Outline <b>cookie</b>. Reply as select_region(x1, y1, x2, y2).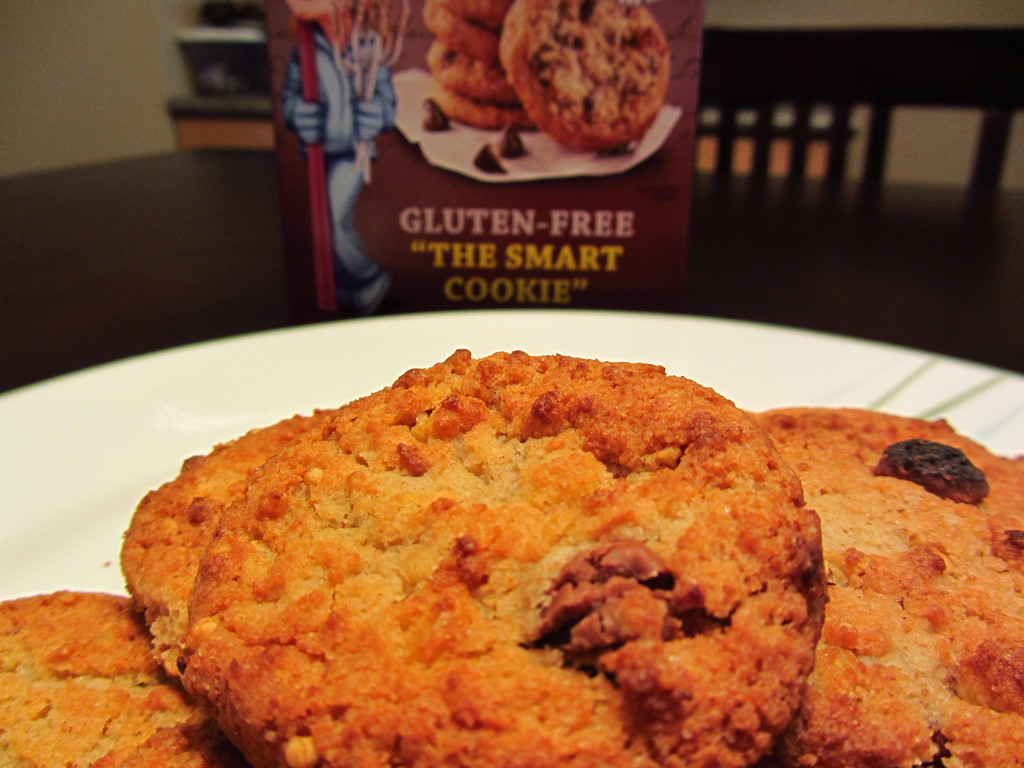
select_region(741, 404, 1023, 767).
